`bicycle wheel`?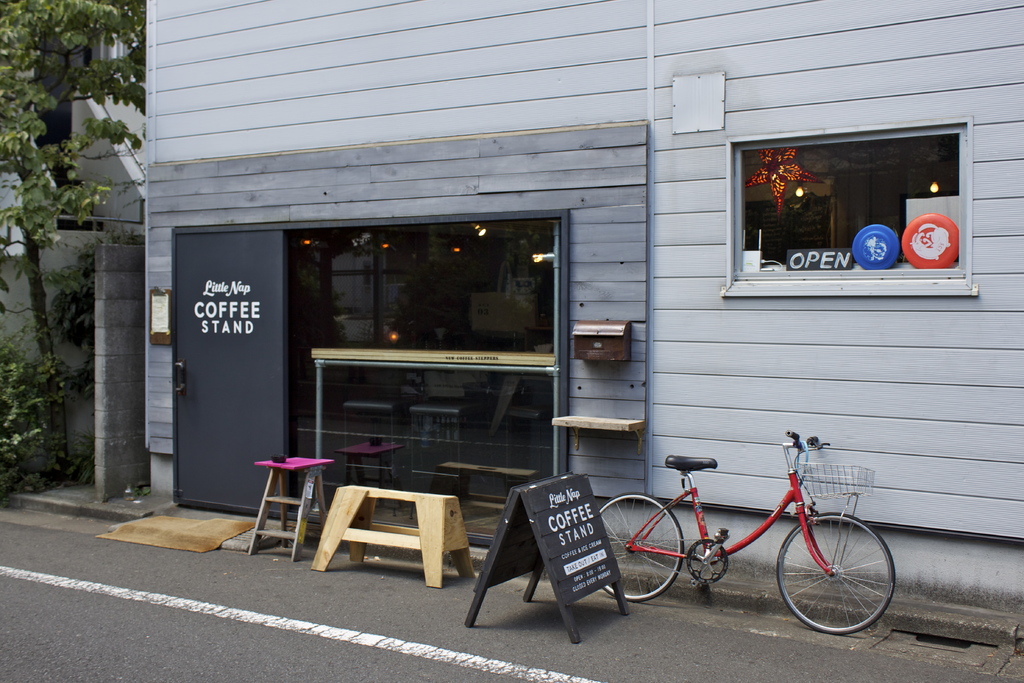
597,490,683,604
